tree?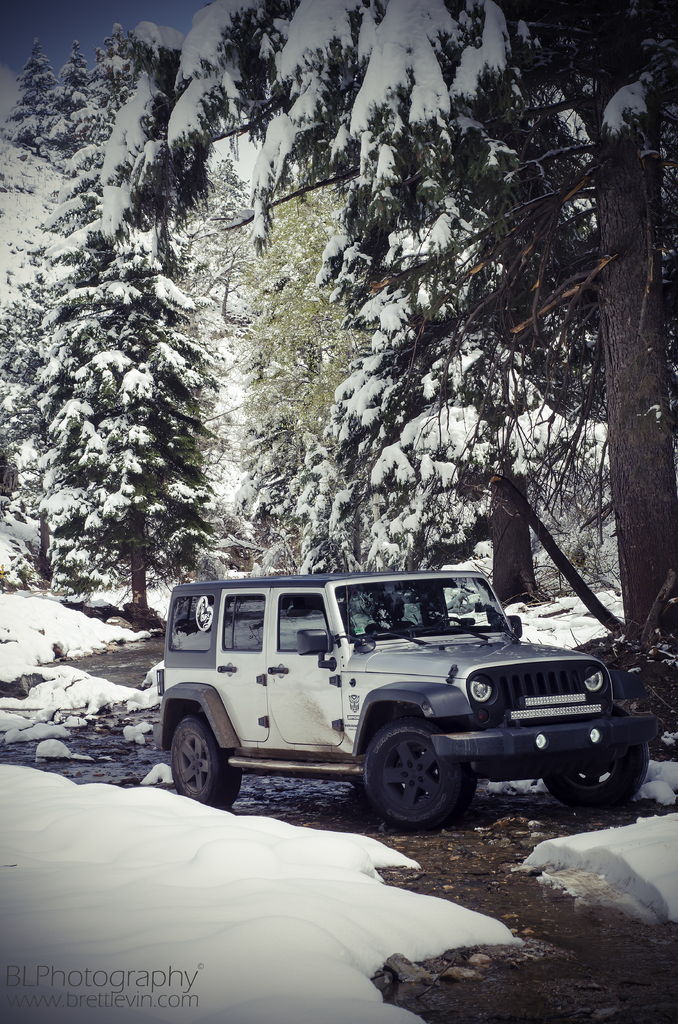
{"x1": 270, "y1": 0, "x2": 677, "y2": 795}
